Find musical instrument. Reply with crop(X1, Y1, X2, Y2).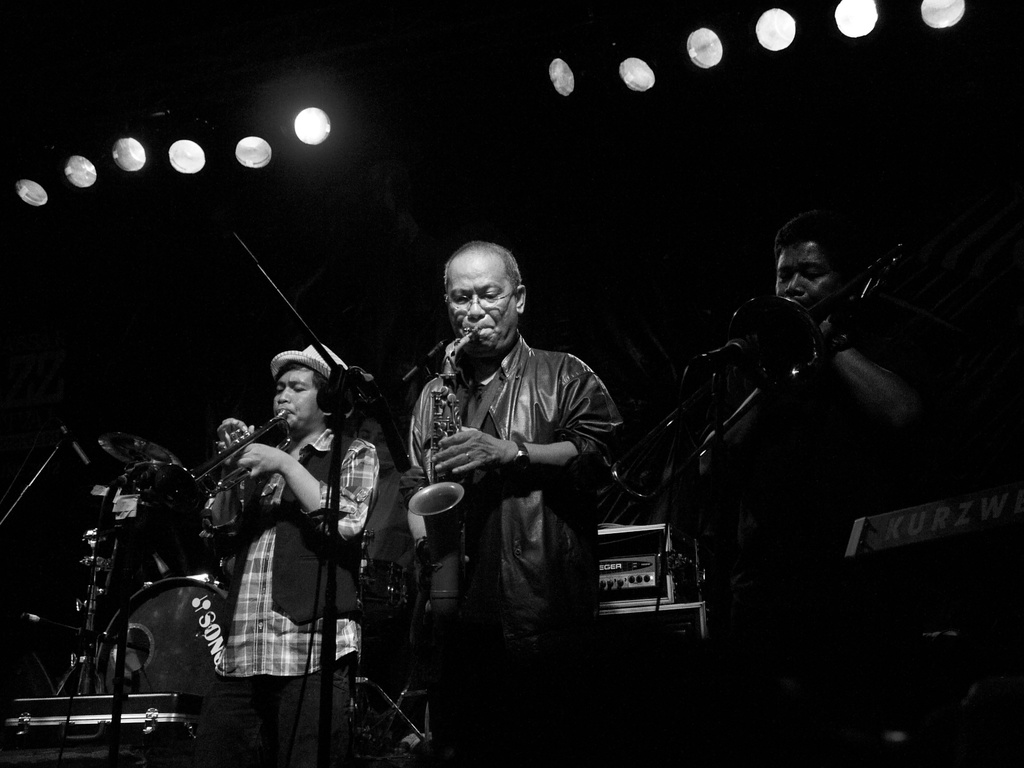
crop(103, 429, 197, 471).
